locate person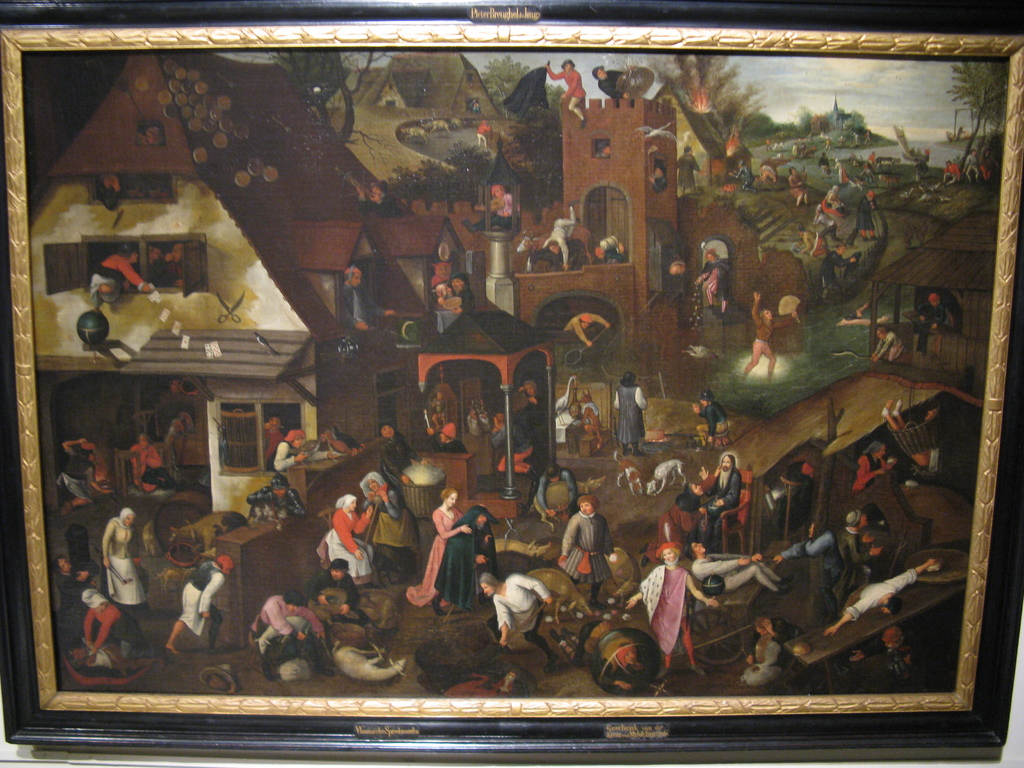
region(515, 378, 544, 463)
